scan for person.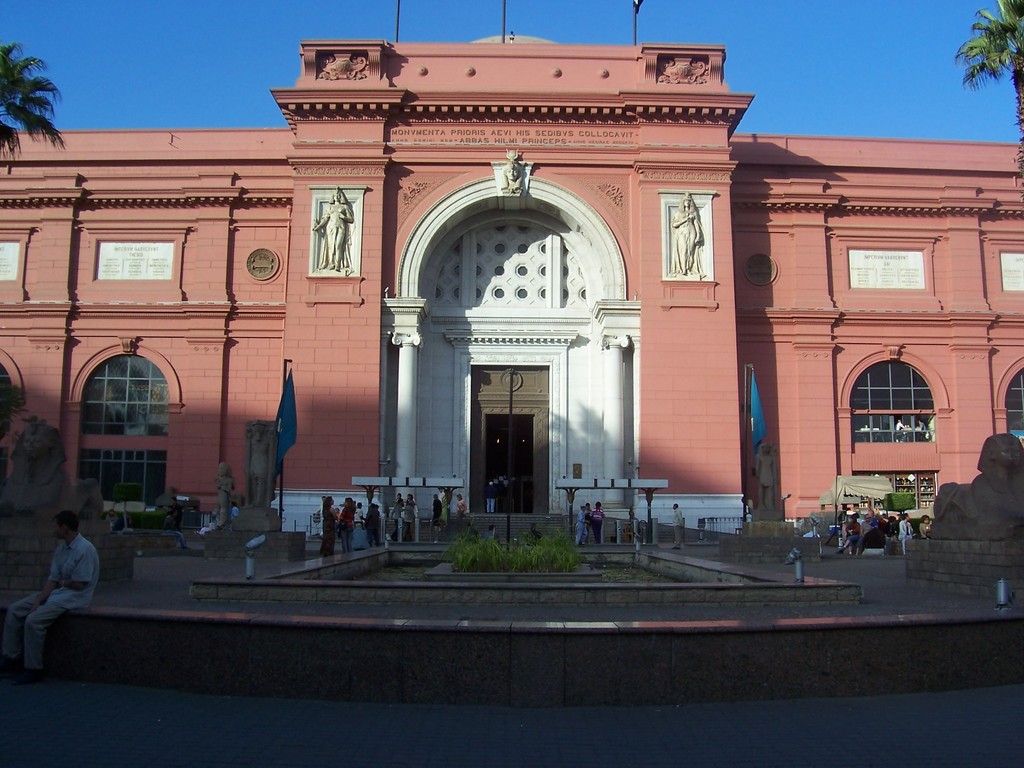
Scan result: locate(837, 508, 862, 557).
